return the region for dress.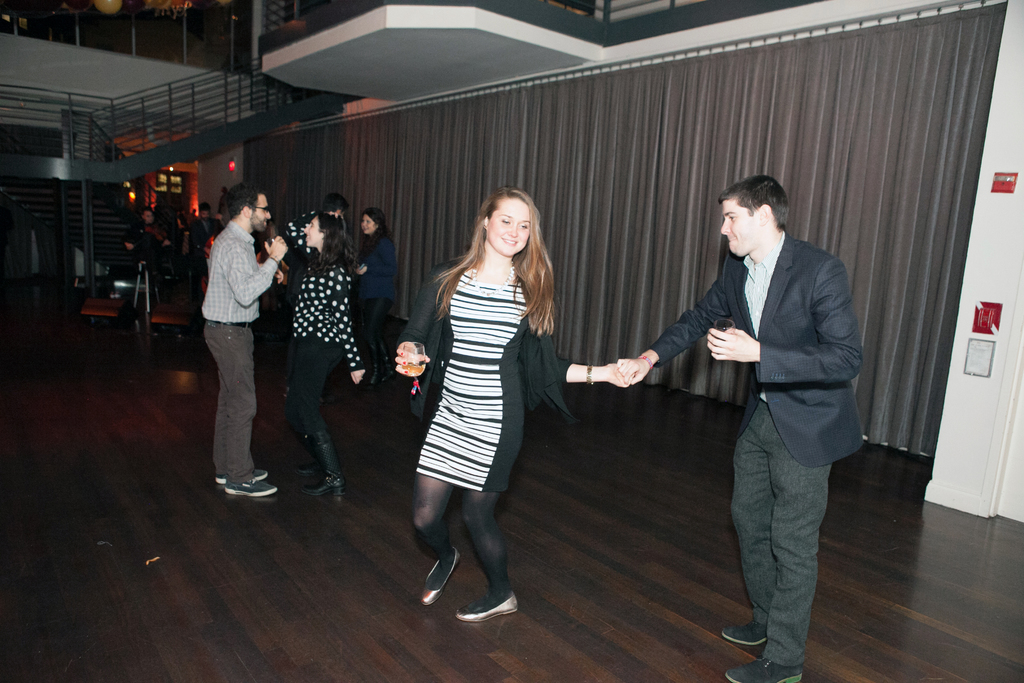
box=[401, 265, 566, 497].
